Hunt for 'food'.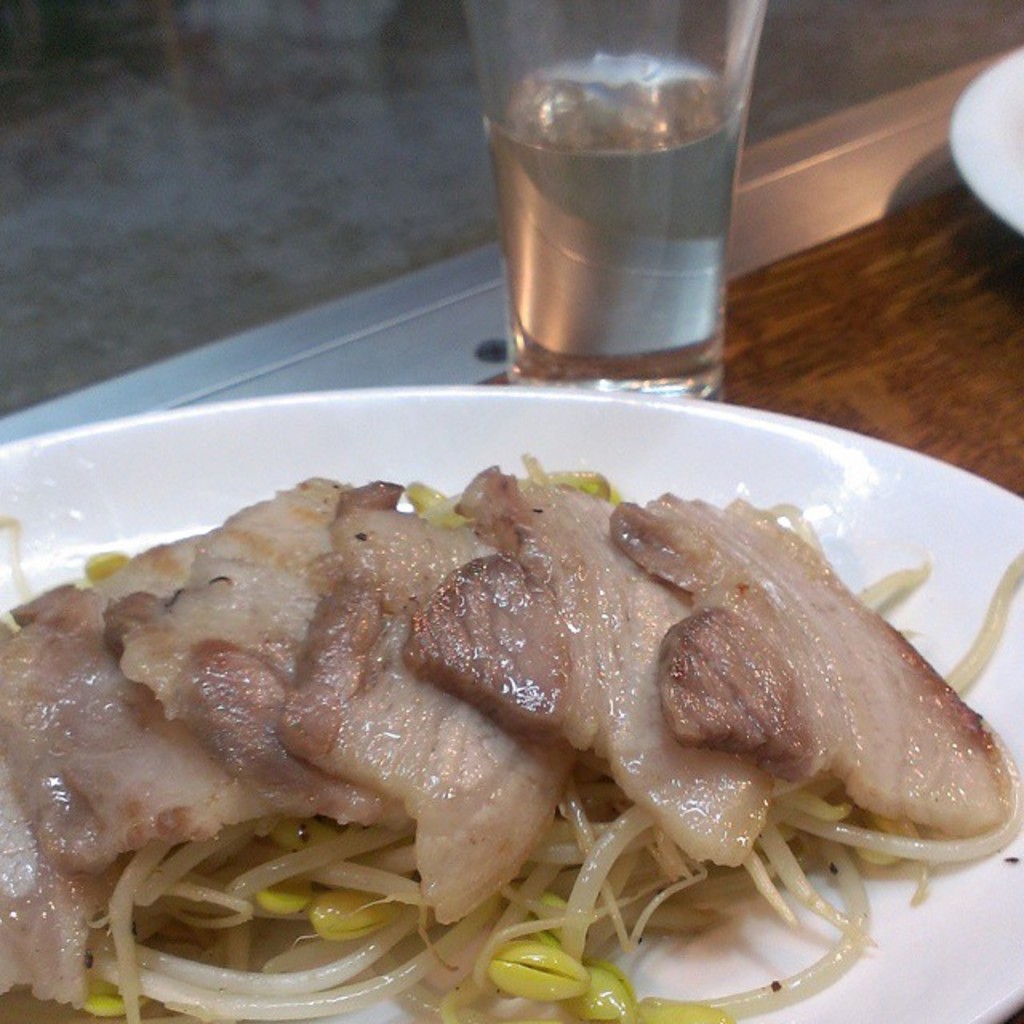
Hunted down at 0, 594, 24, 1022.
